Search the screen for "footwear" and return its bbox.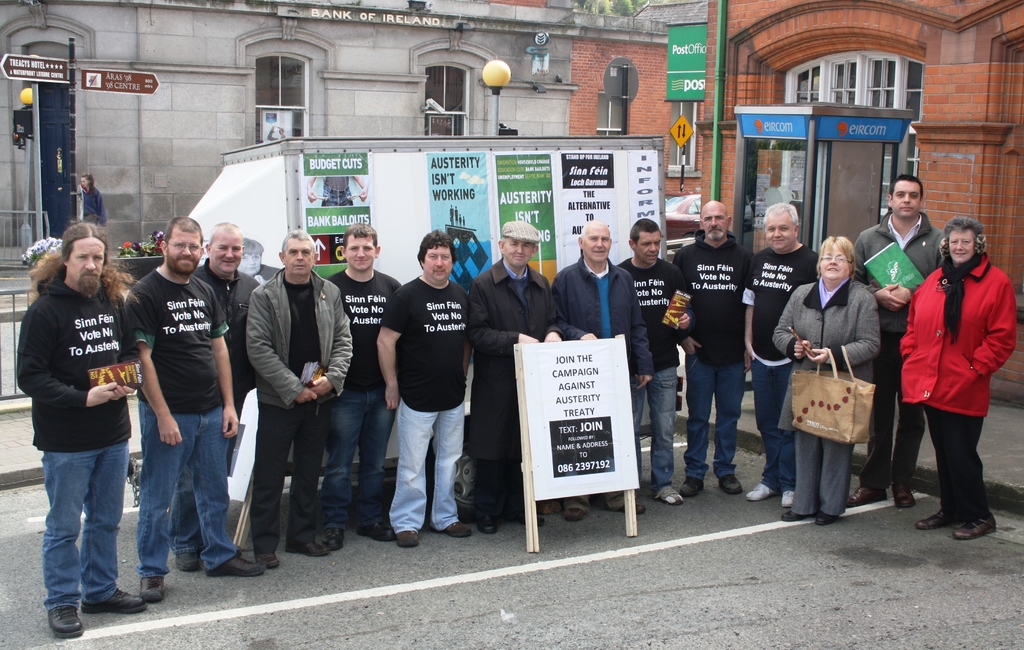
Found: {"x1": 282, "y1": 540, "x2": 331, "y2": 556}.
